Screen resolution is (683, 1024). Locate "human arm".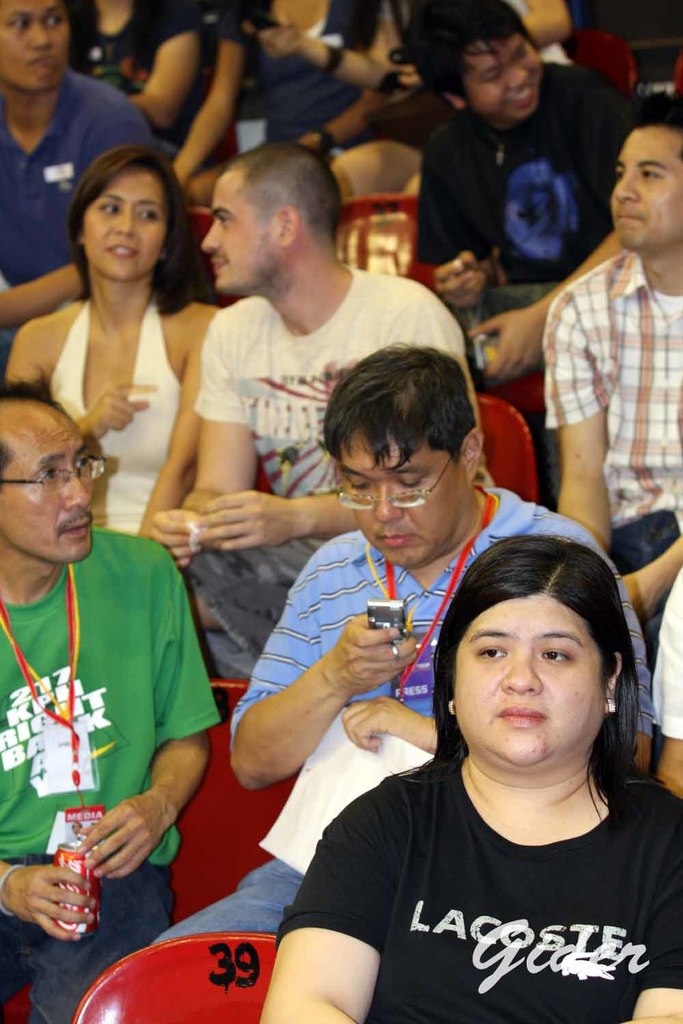
box=[139, 315, 262, 578].
